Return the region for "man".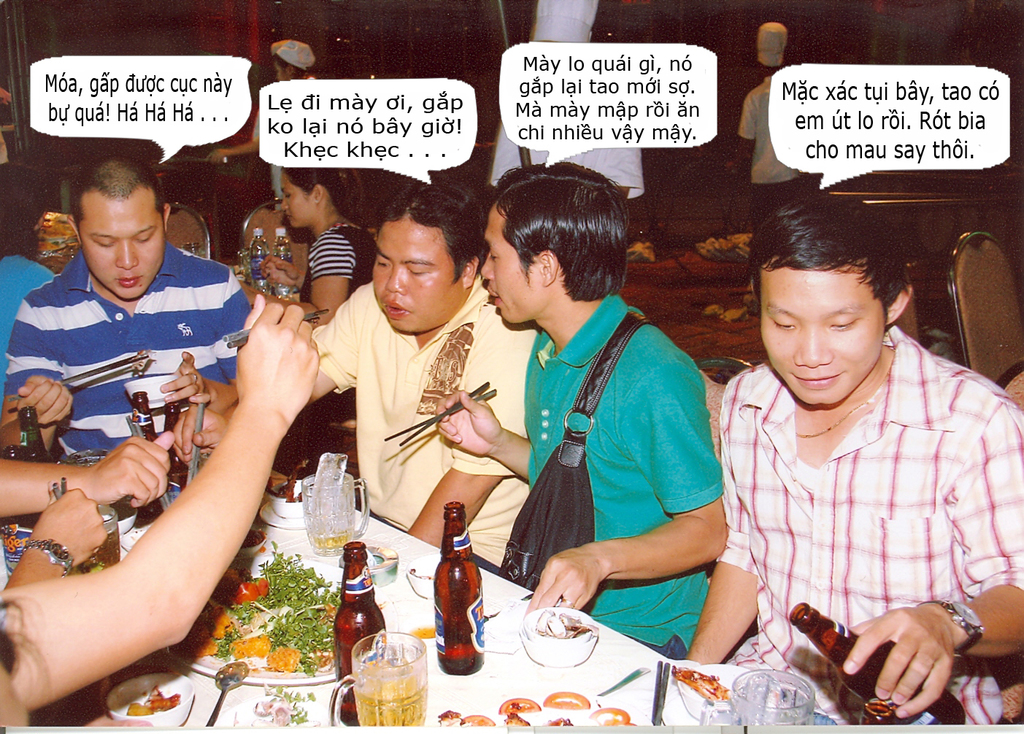
bbox(2, 152, 261, 460).
